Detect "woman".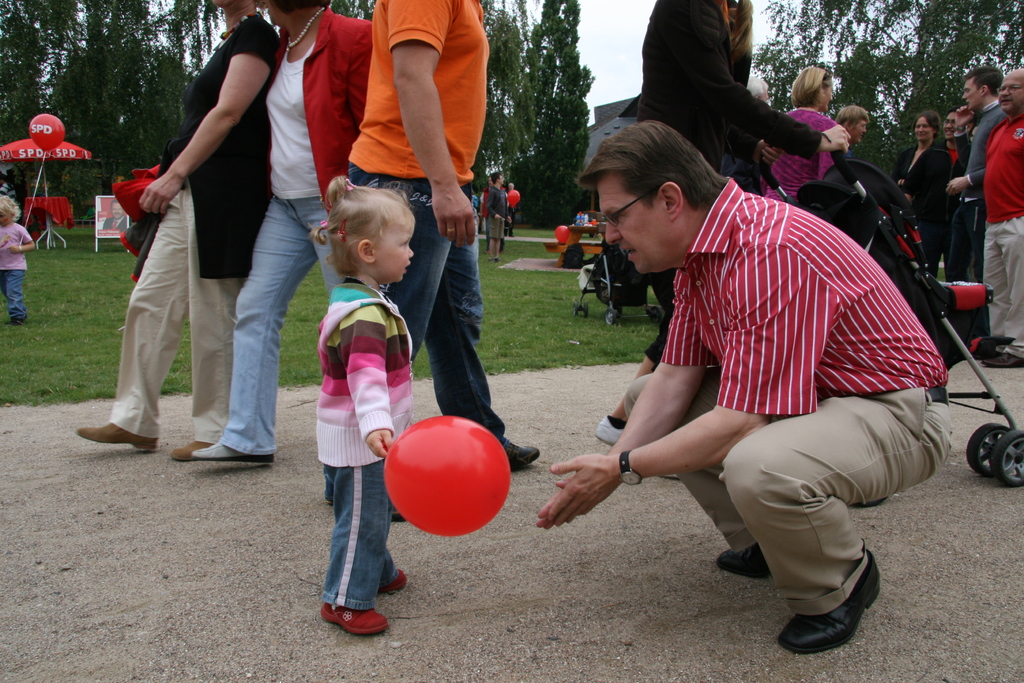
Detected at (758,66,834,204).
